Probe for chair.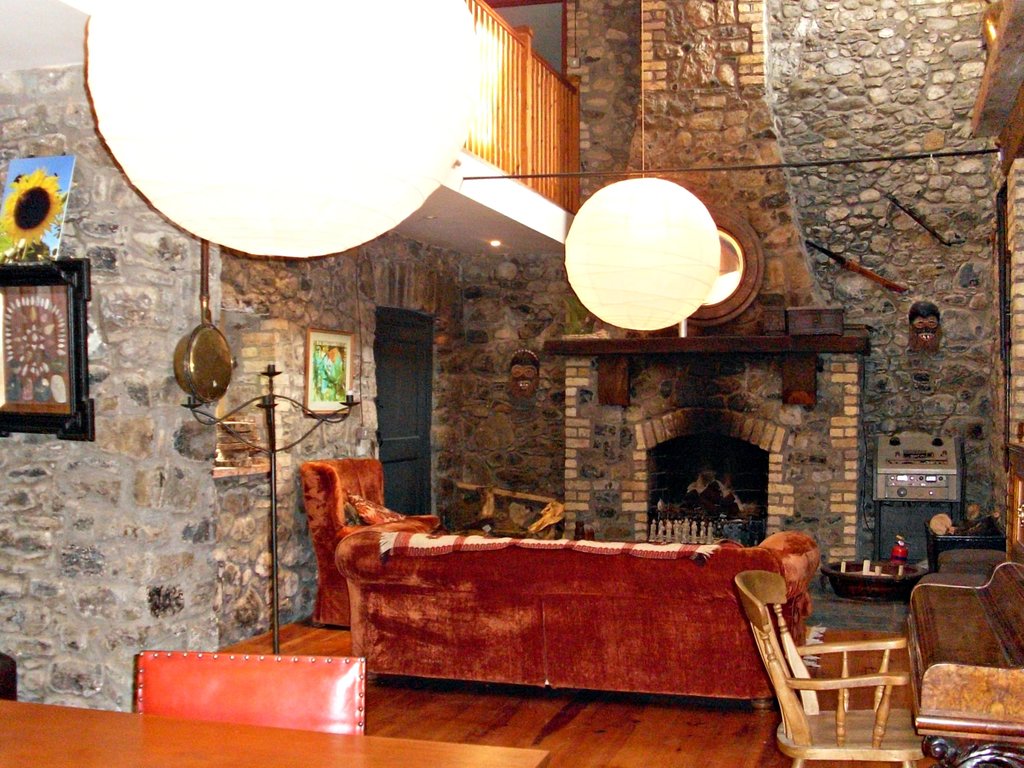
Probe result: [x1=747, y1=583, x2=938, y2=763].
